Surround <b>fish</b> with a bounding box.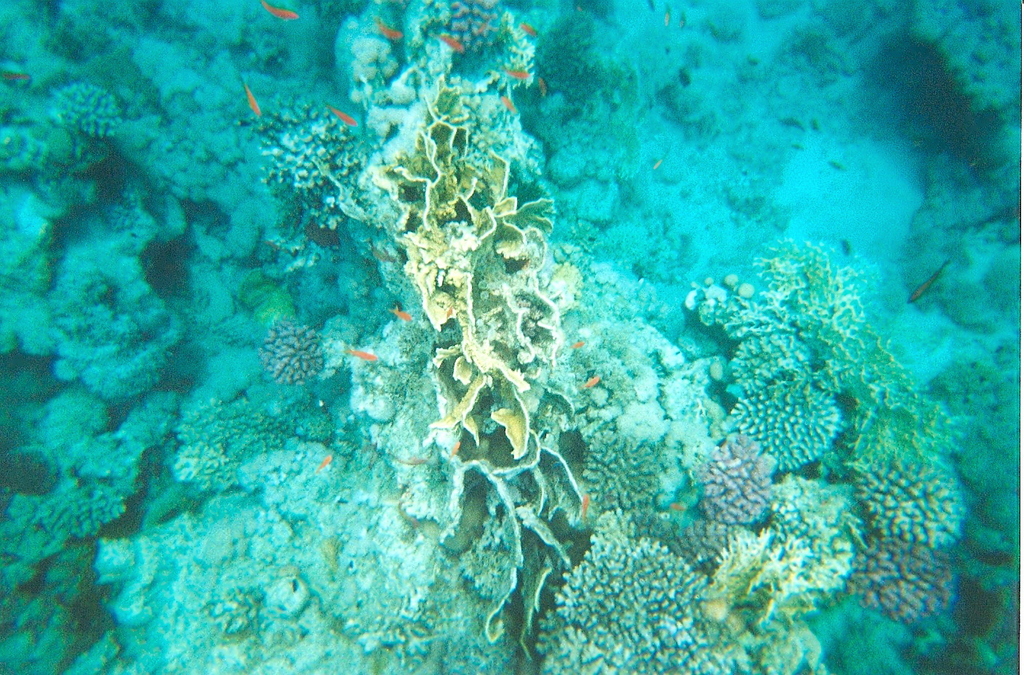
x1=670, y1=500, x2=686, y2=515.
